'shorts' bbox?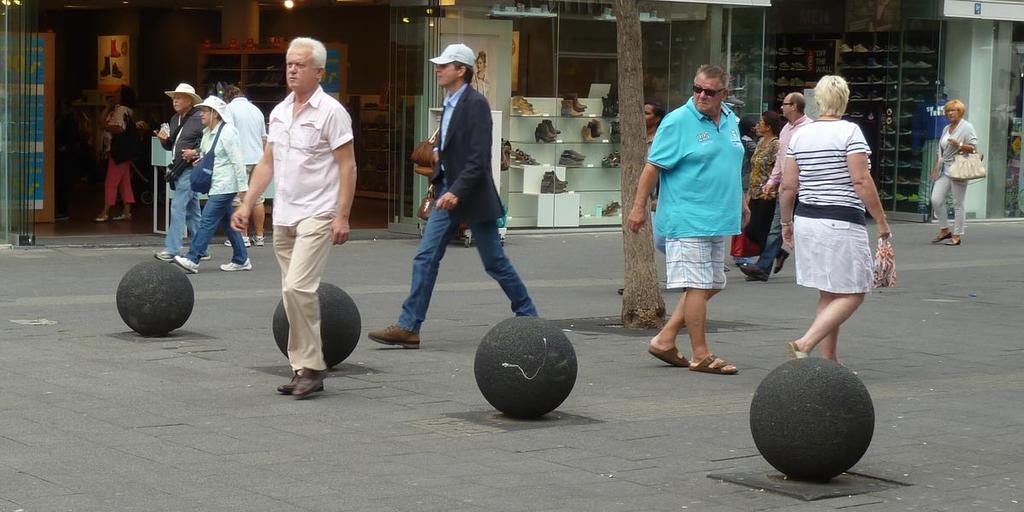
792,205,874,294
